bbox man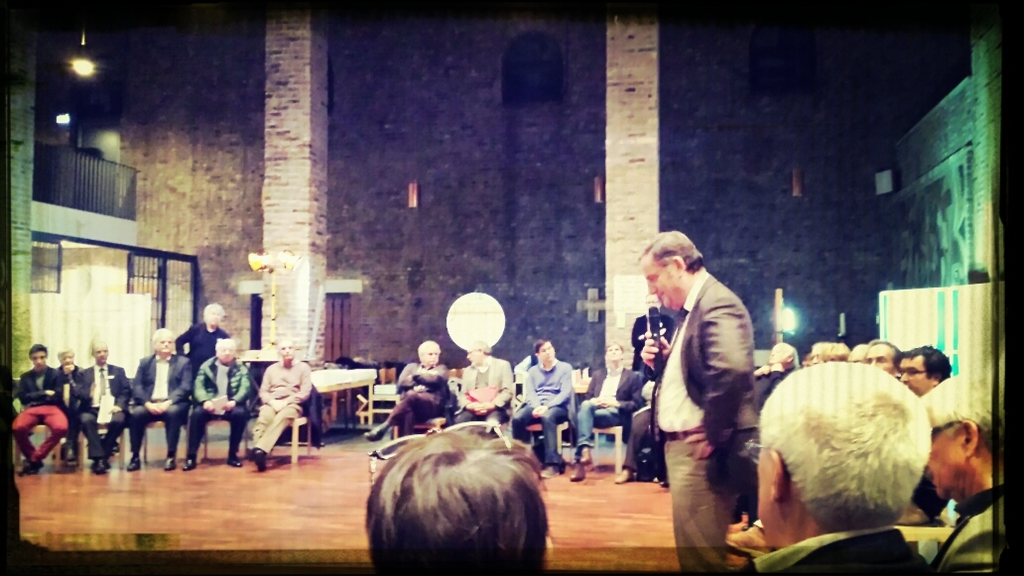
[x1=898, y1=347, x2=957, y2=396]
